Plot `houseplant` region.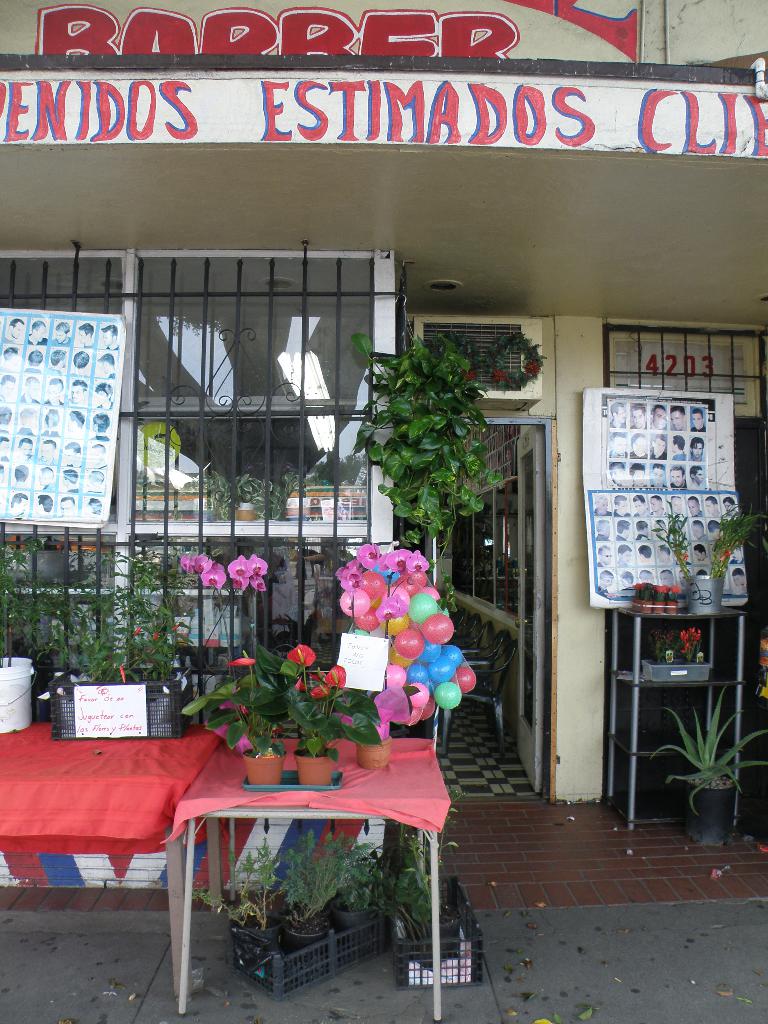
Plotted at bbox=[382, 836, 453, 952].
